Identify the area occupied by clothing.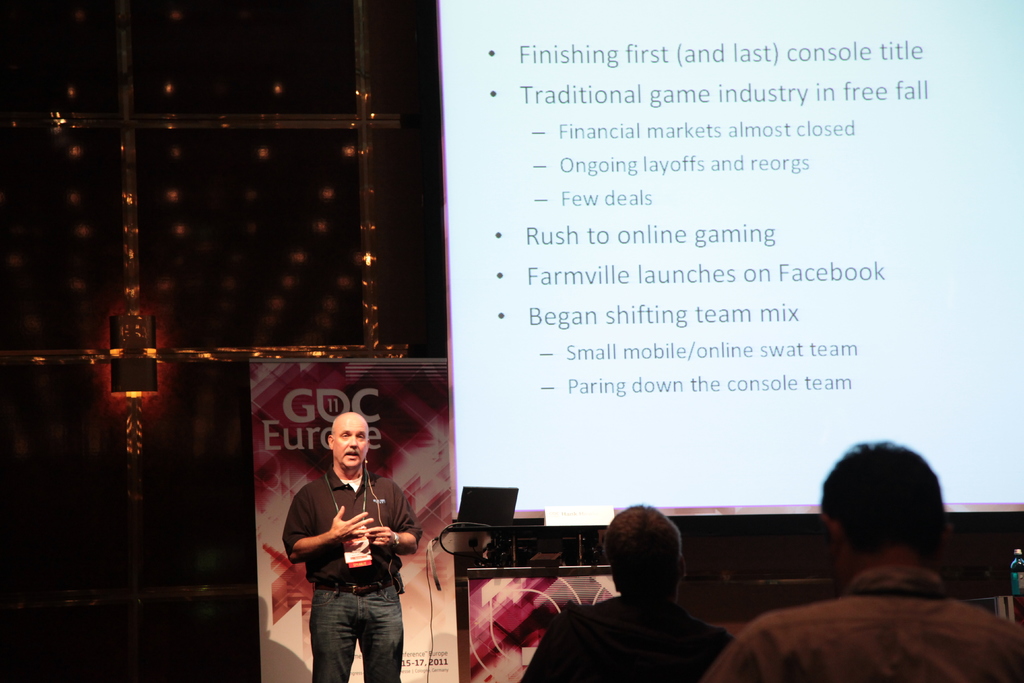
Area: x1=513 y1=597 x2=737 y2=682.
